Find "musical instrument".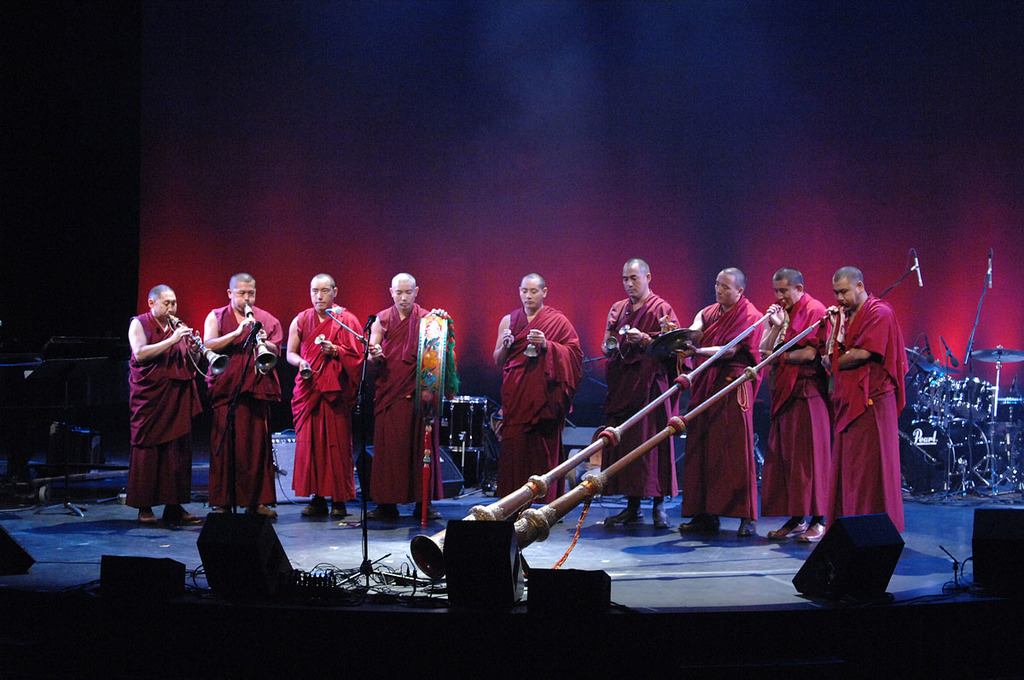
<region>168, 315, 230, 382</region>.
